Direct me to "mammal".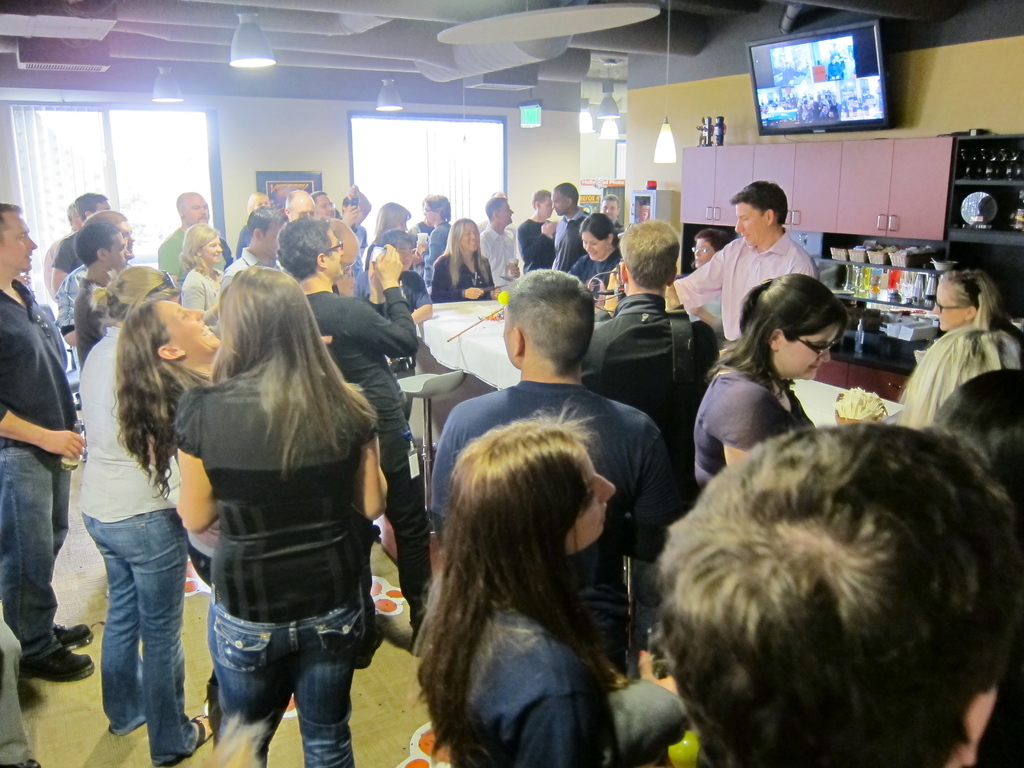
Direction: x1=480 y1=200 x2=531 y2=296.
